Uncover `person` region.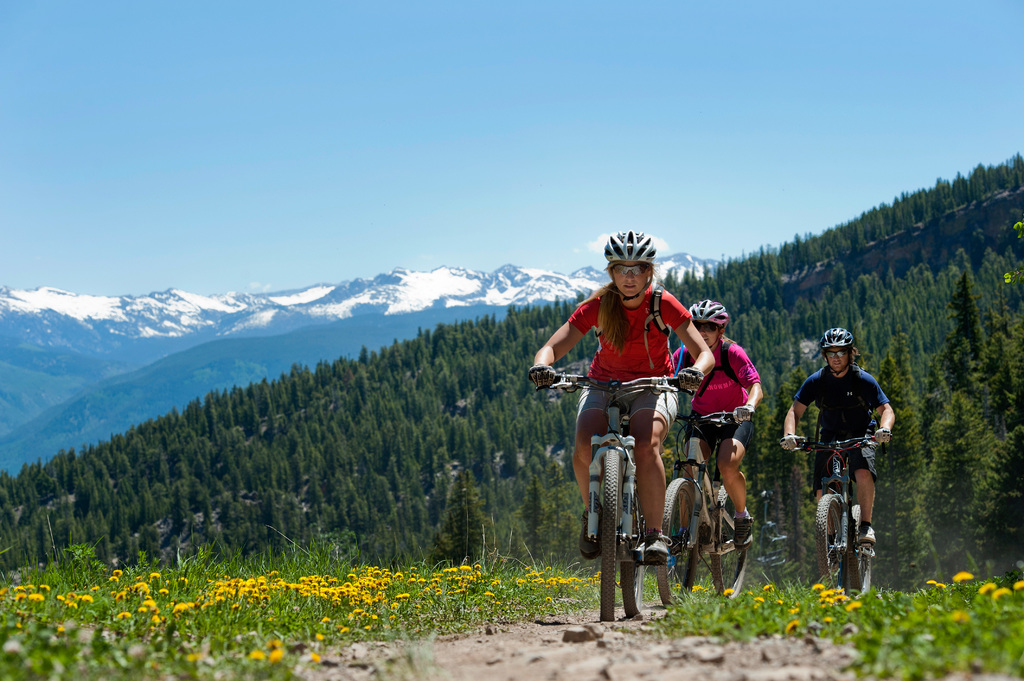
Uncovered: 669 300 763 549.
